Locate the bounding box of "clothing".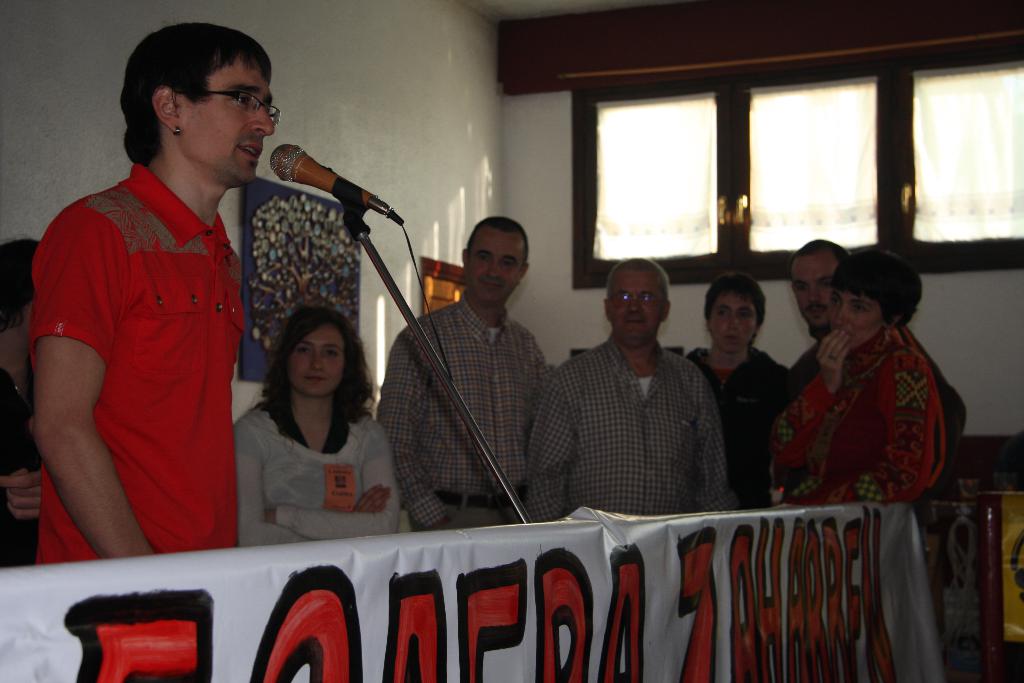
Bounding box: 684, 338, 796, 492.
